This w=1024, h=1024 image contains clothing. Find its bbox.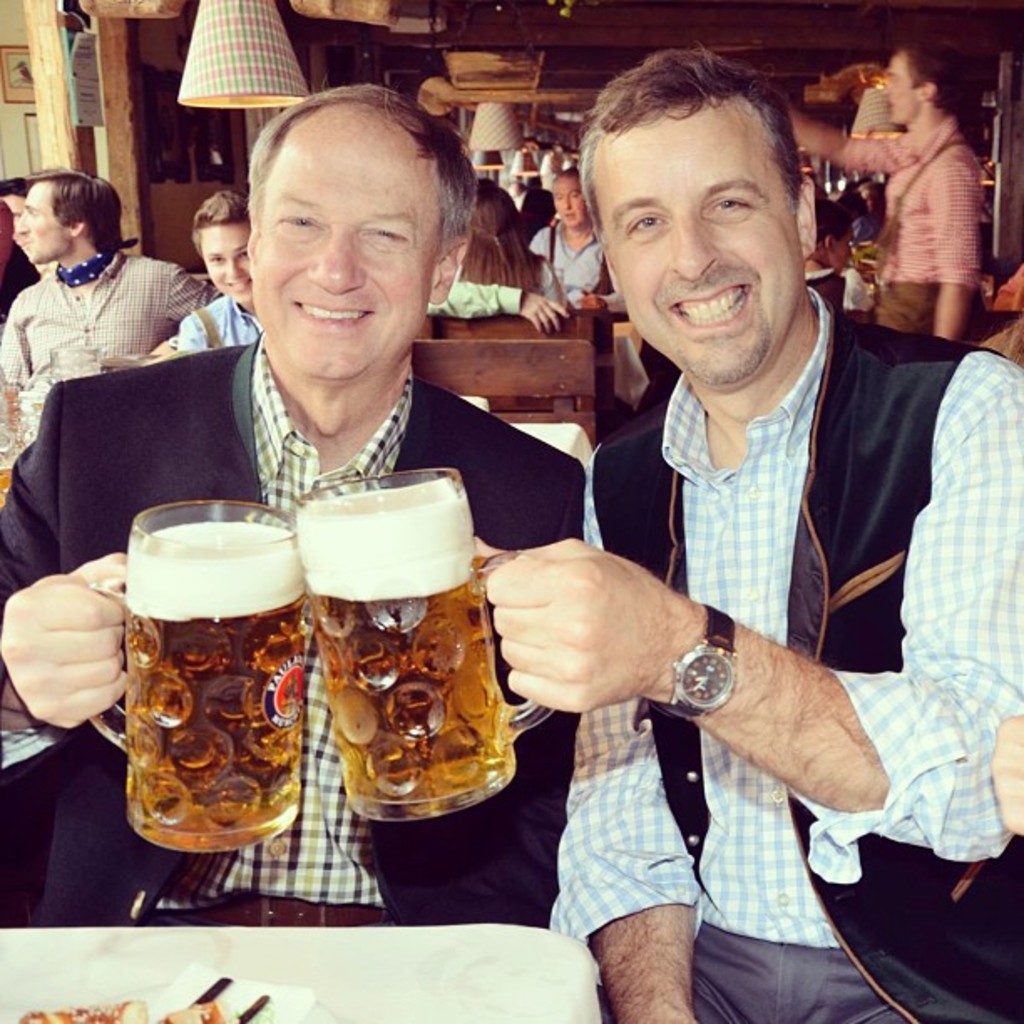
locate(0, 204, 214, 395).
